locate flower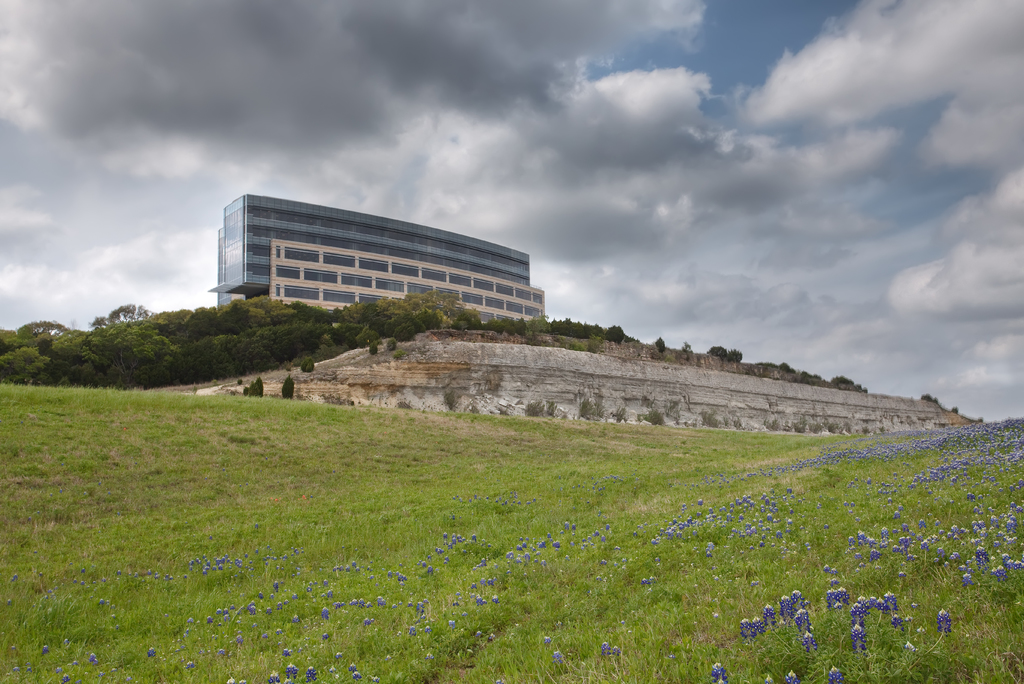
bbox(552, 649, 561, 666)
